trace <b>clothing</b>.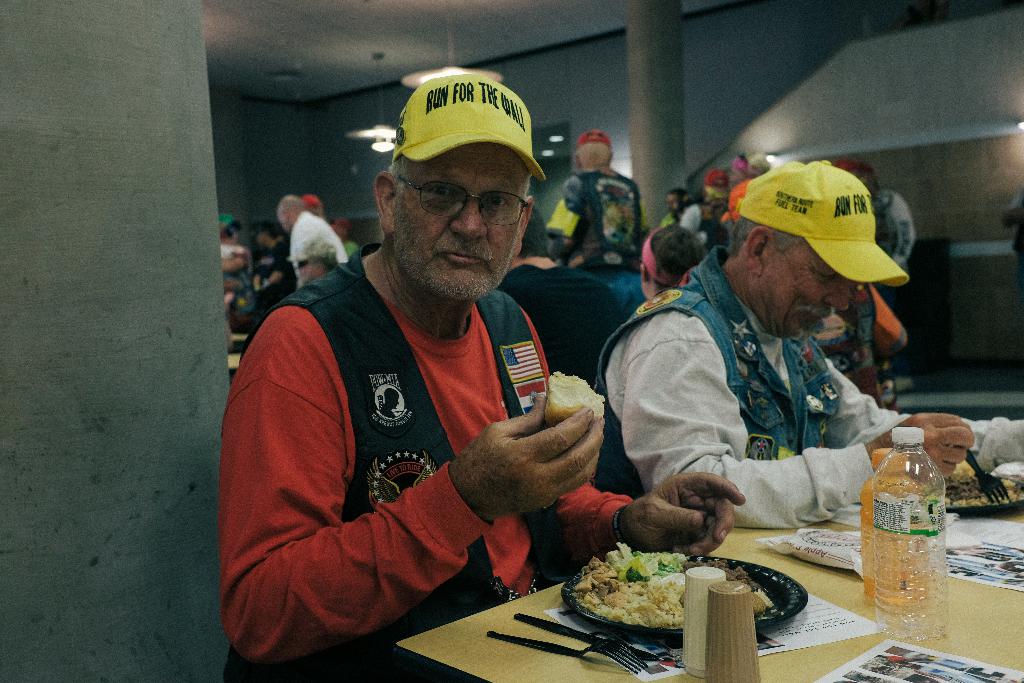
Traced to [left=285, top=211, right=349, bottom=286].
